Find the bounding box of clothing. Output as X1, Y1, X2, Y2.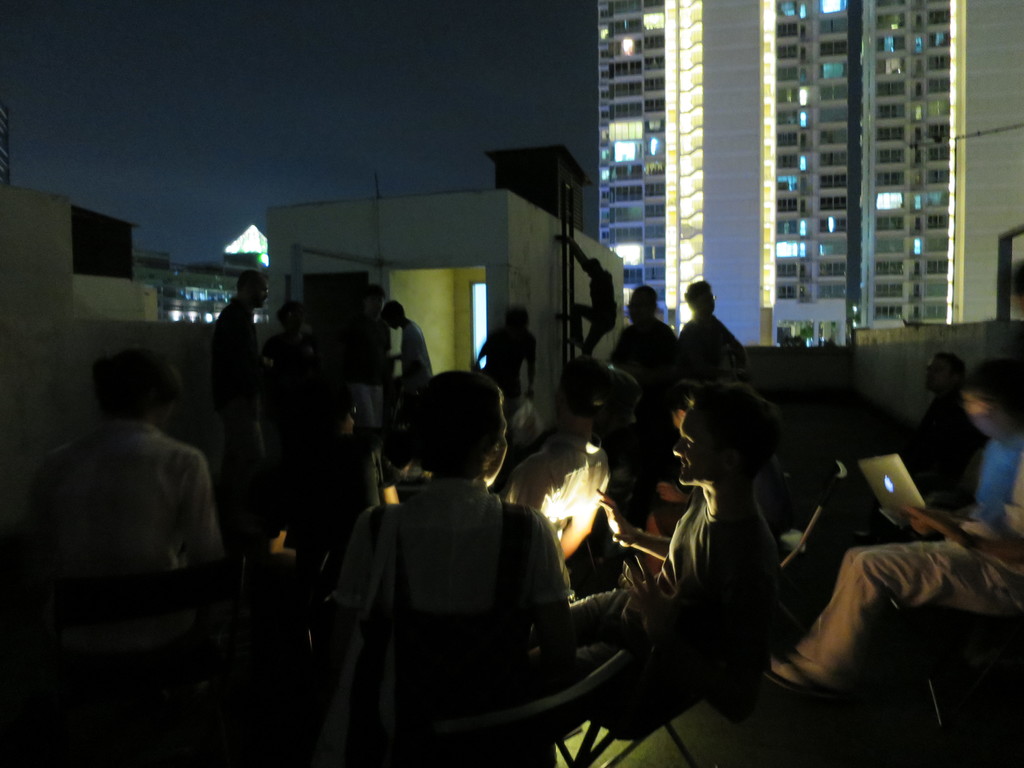
312, 426, 622, 762.
